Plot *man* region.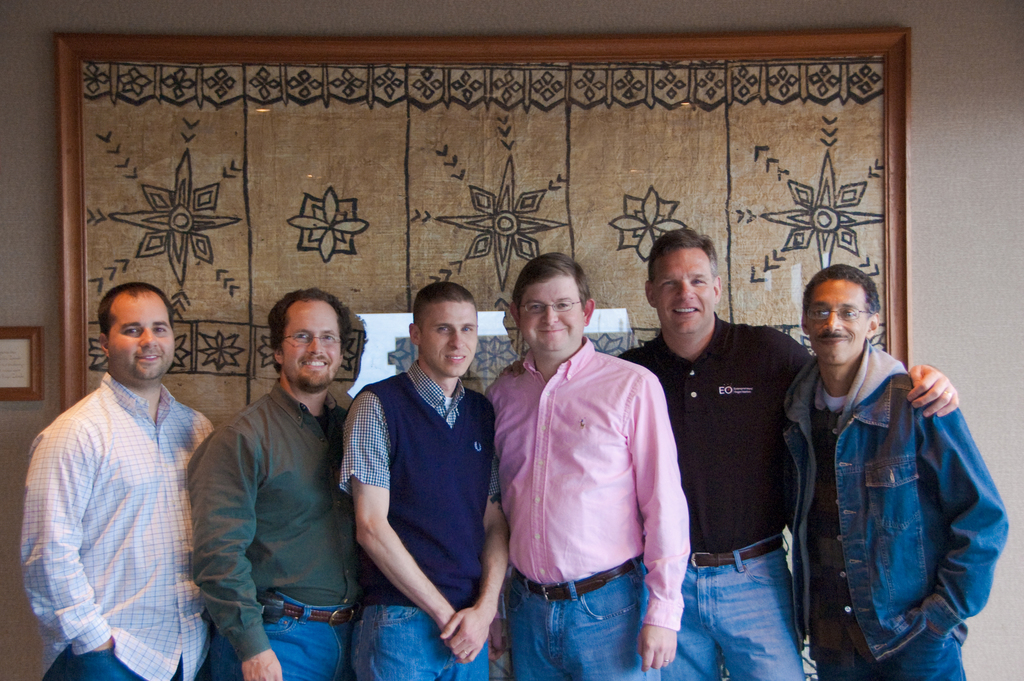
Plotted at {"left": 335, "top": 279, "right": 513, "bottom": 680}.
